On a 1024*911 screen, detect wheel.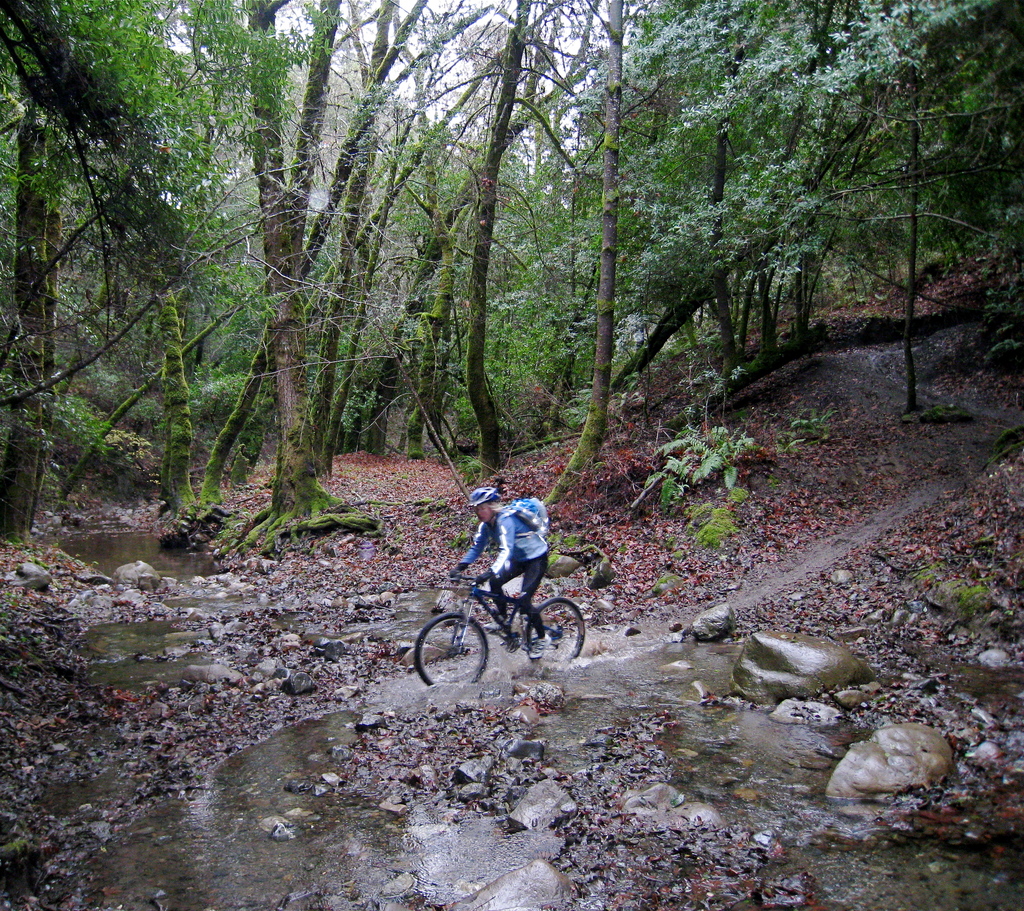
locate(423, 606, 499, 695).
